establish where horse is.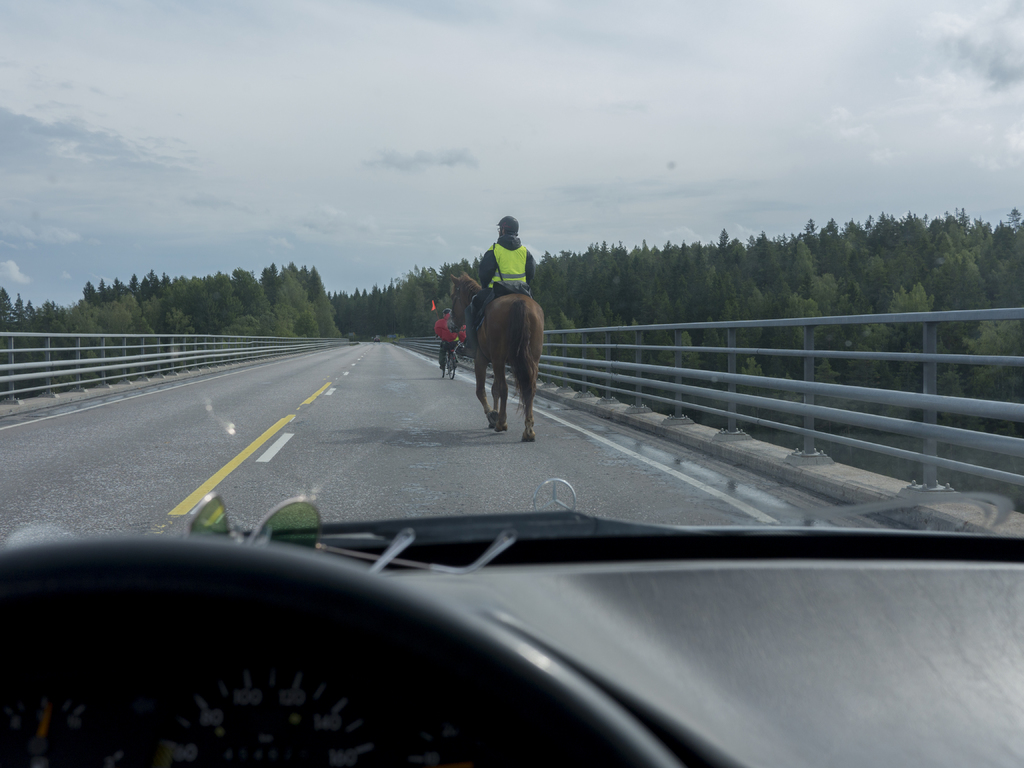
Established at (442, 273, 546, 441).
